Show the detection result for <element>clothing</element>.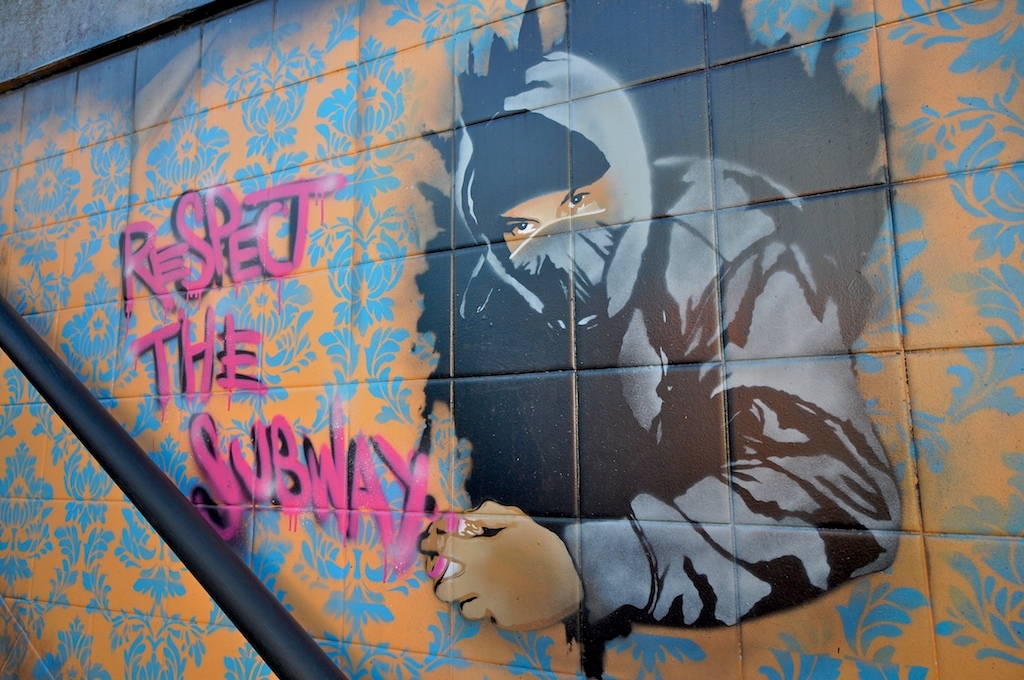
[453,48,897,637].
